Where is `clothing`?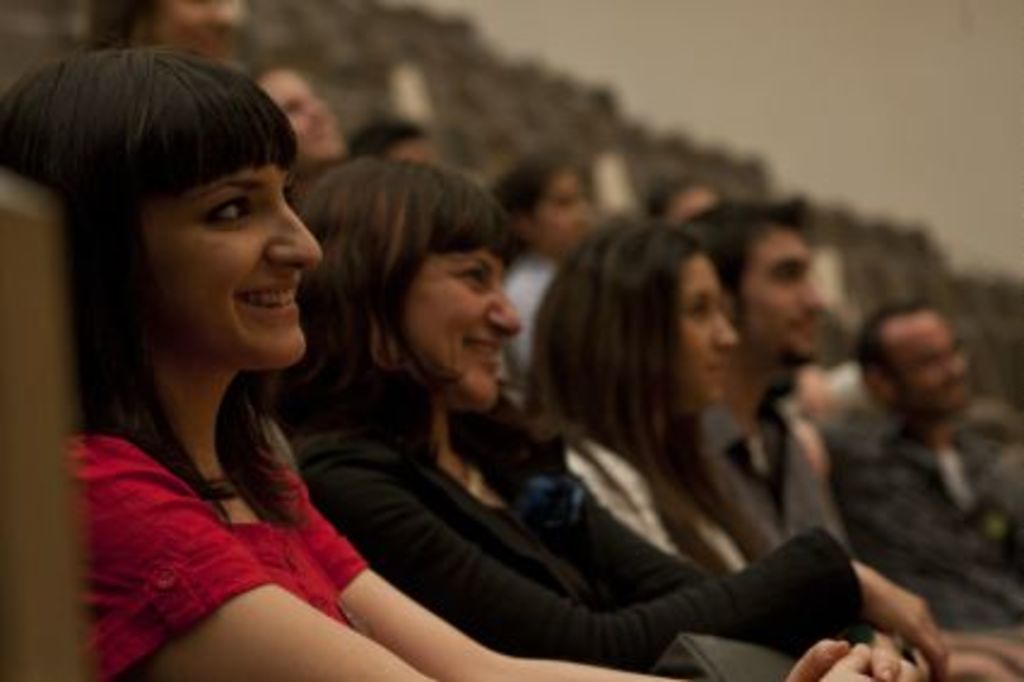
bbox=[294, 388, 872, 675].
